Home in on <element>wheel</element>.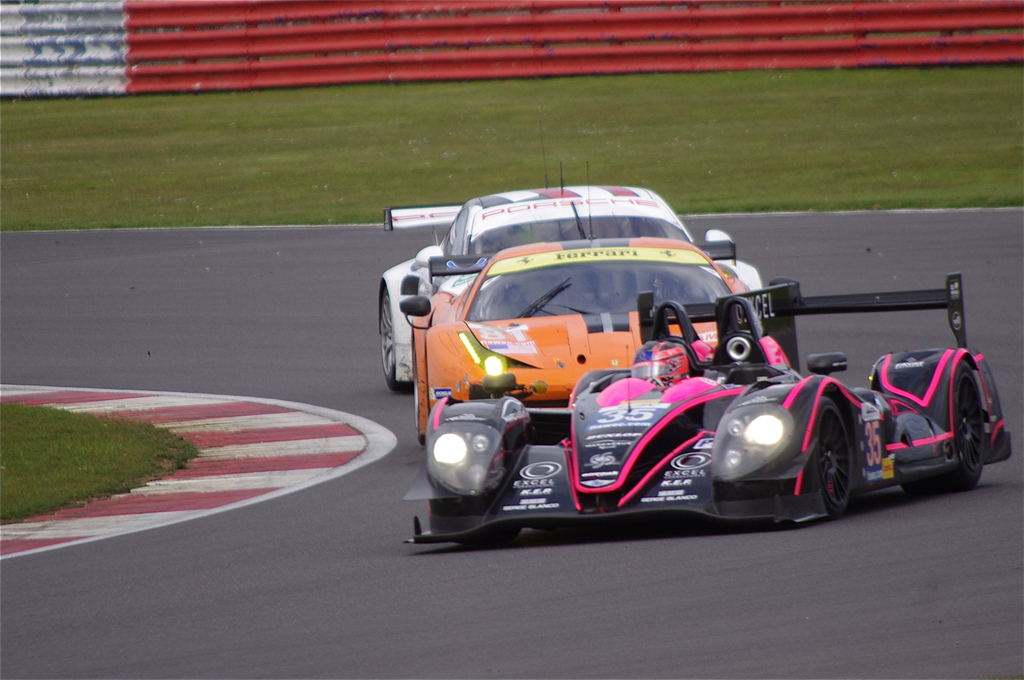
Homed in at locate(380, 282, 416, 389).
